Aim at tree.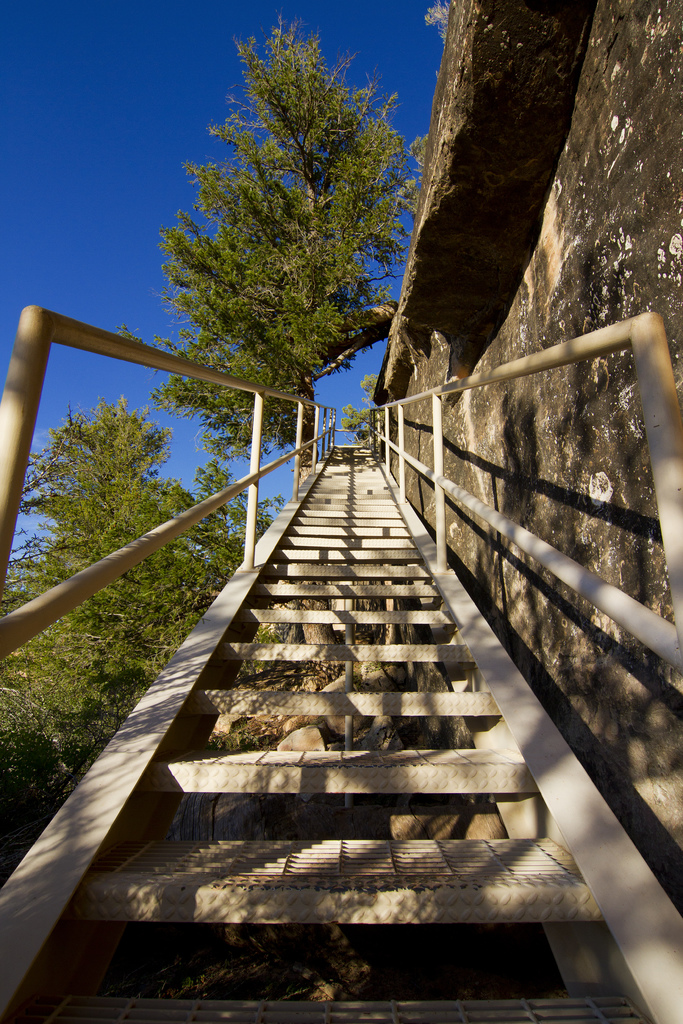
Aimed at left=185, top=461, right=292, bottom=550.
